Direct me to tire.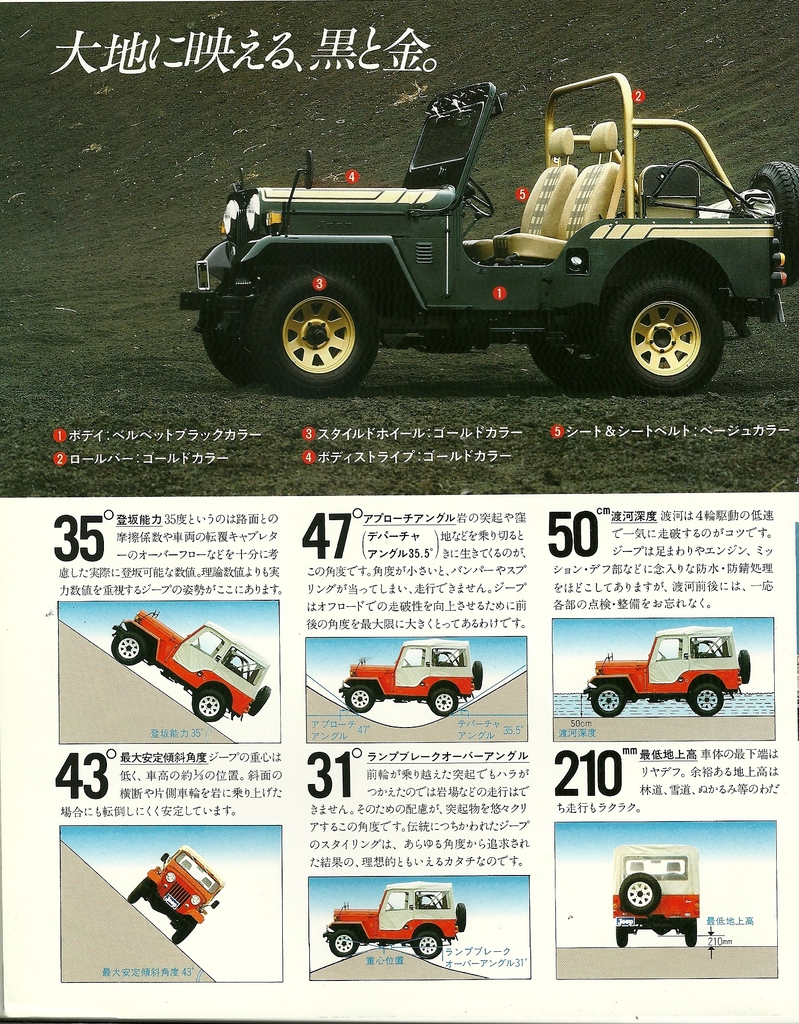
Direction: bbox=(592, 684, 627, 719).
